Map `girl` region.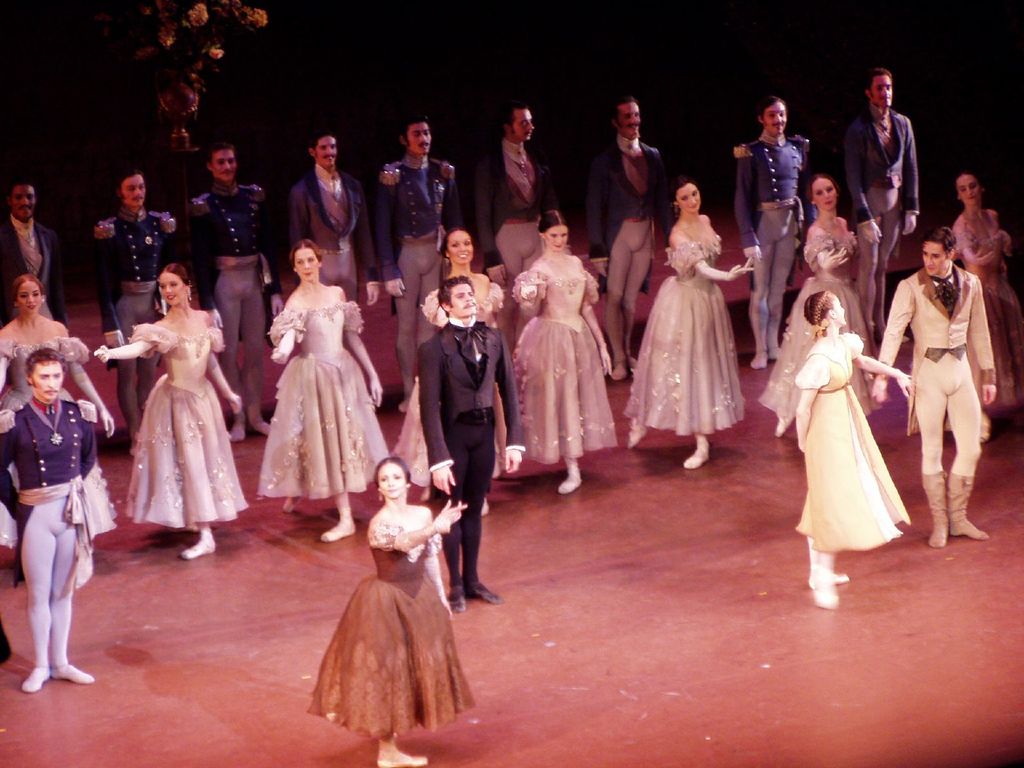
Mapped to BBox(93, 262, 250, 558).
